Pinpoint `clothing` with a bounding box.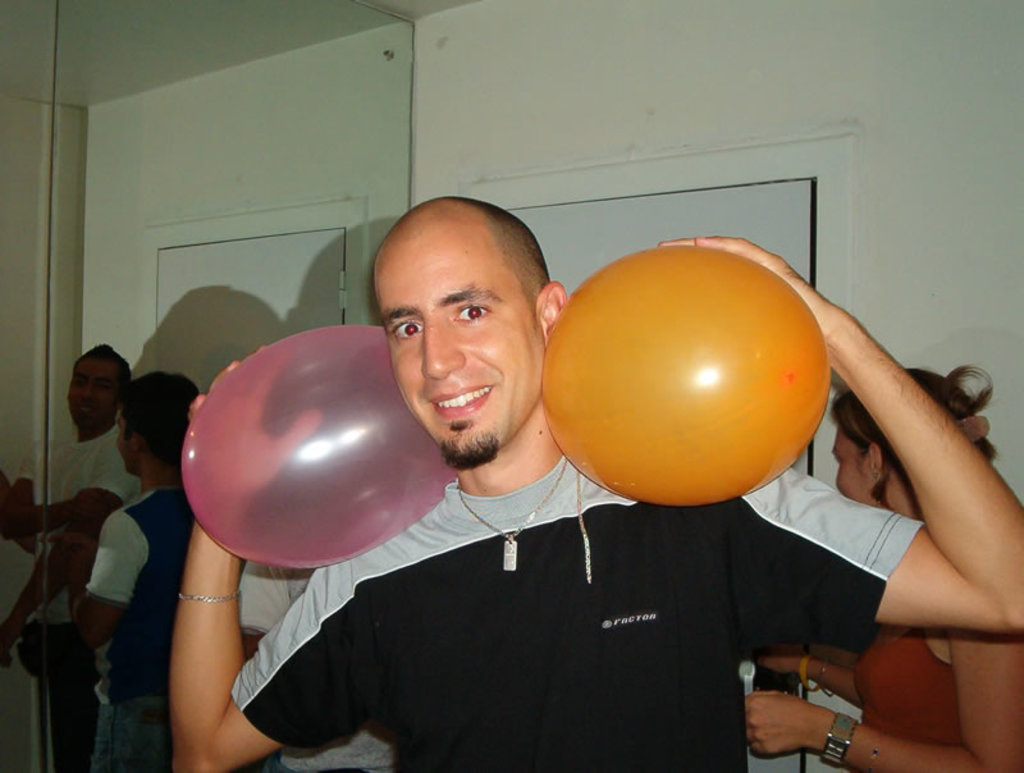
[x1=83, y1=481, x2=173, y2=772].
